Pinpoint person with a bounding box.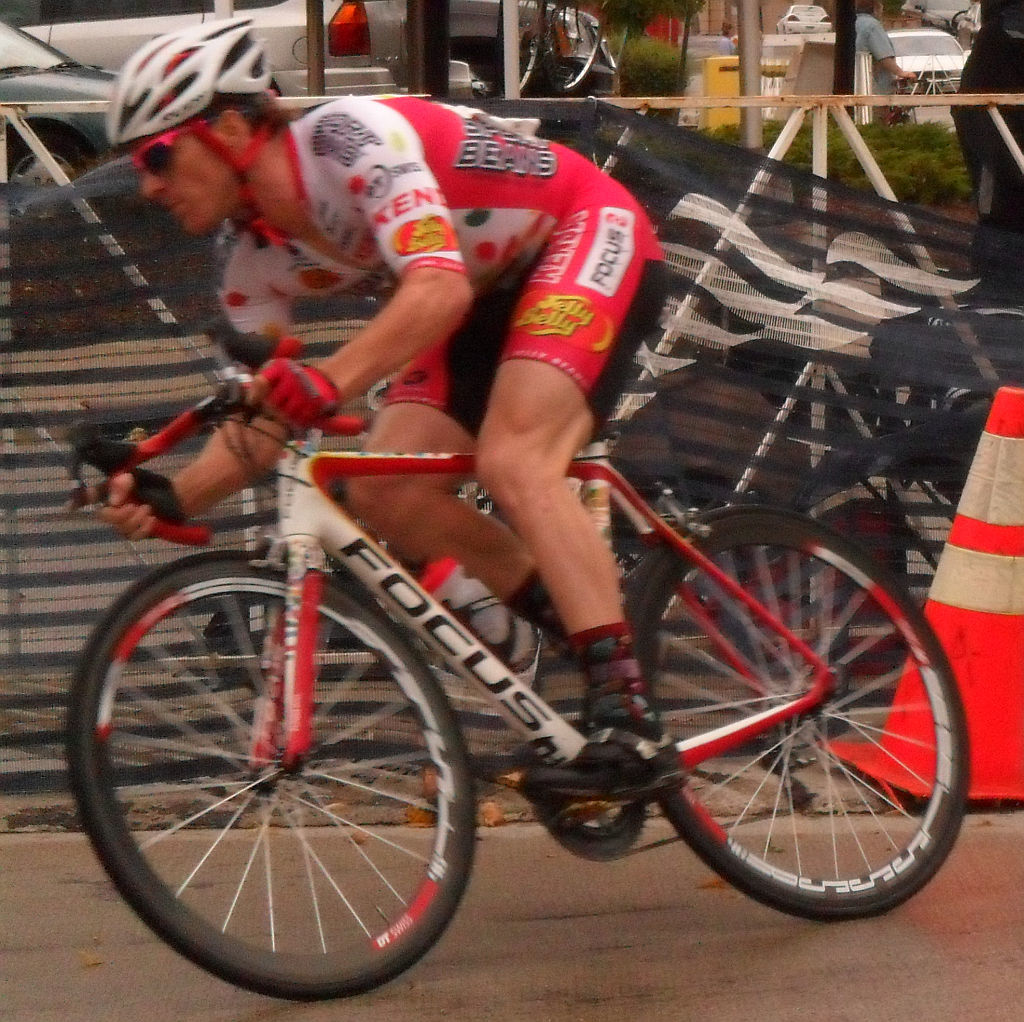
x1=855 y1=0 x2=916 y2=121.
